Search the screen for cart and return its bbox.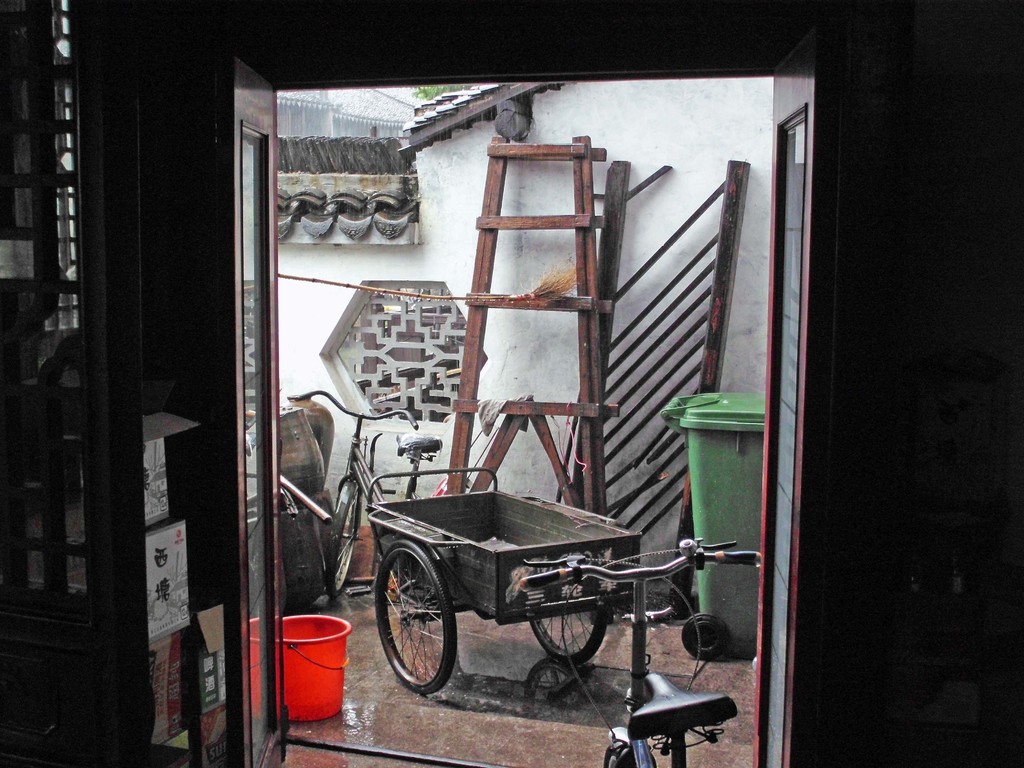
Found: <region>366, 467, 646, 698</region>.
